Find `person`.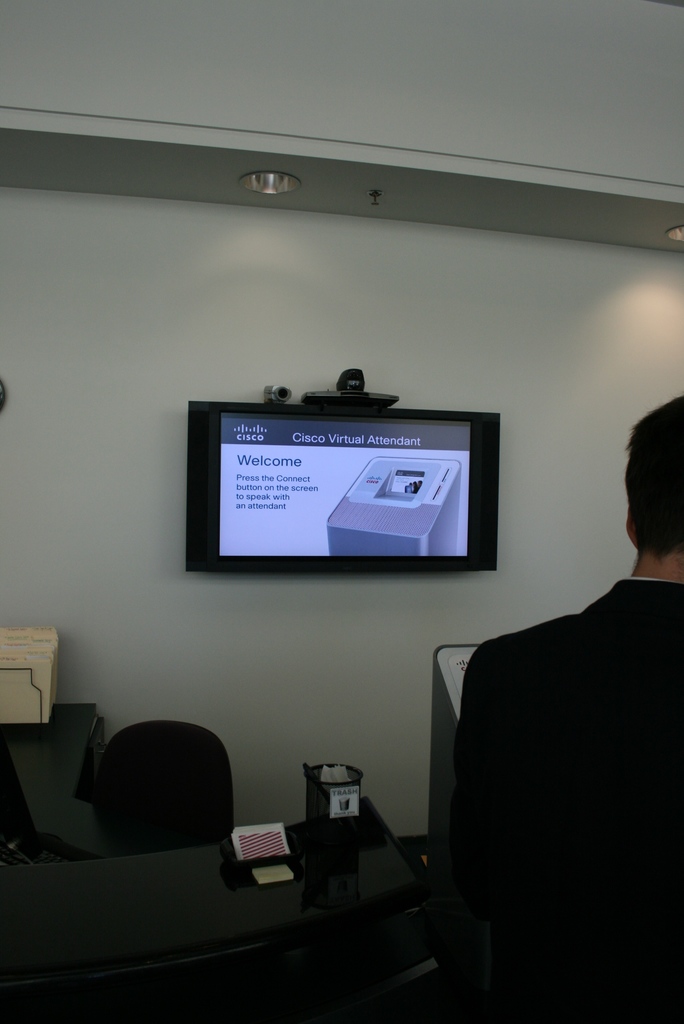
rect(427, 397, 683, 1023).
